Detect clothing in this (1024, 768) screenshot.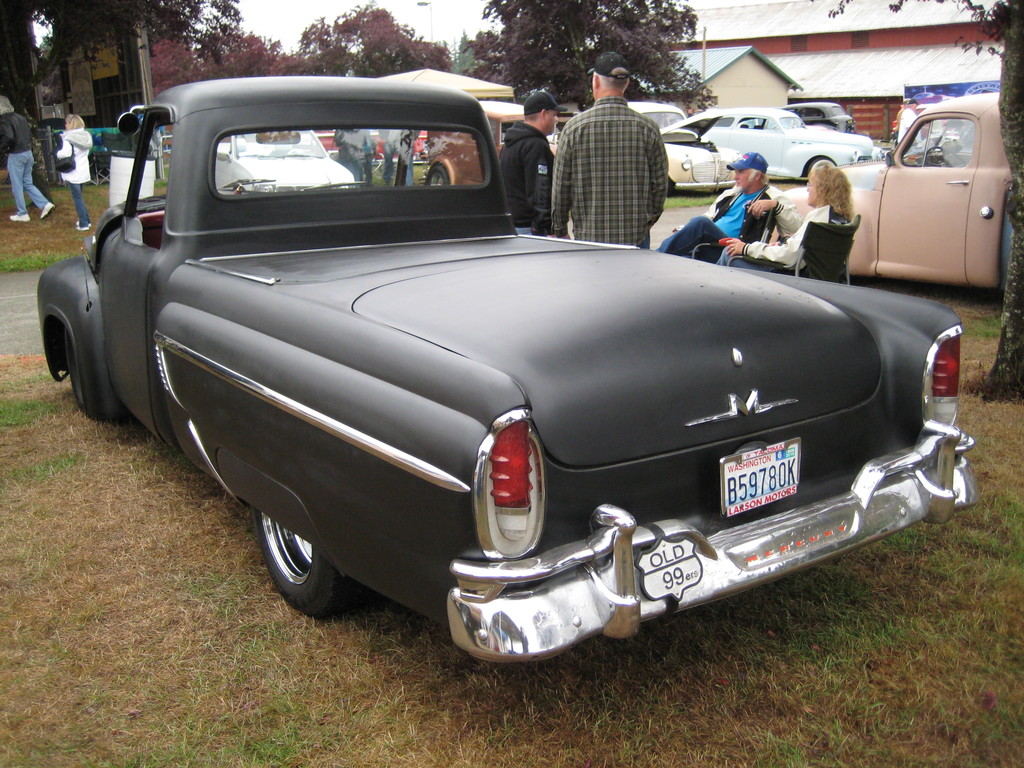
Detection: x1=1 y1=111 x2=58 y2=223.
